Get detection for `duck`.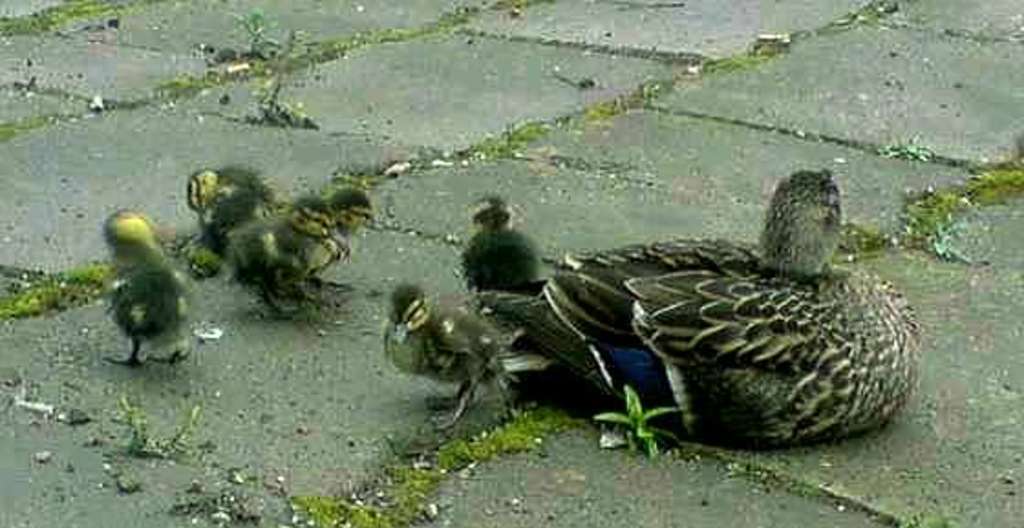
Detection: crop(315, 179, 369, 241).
